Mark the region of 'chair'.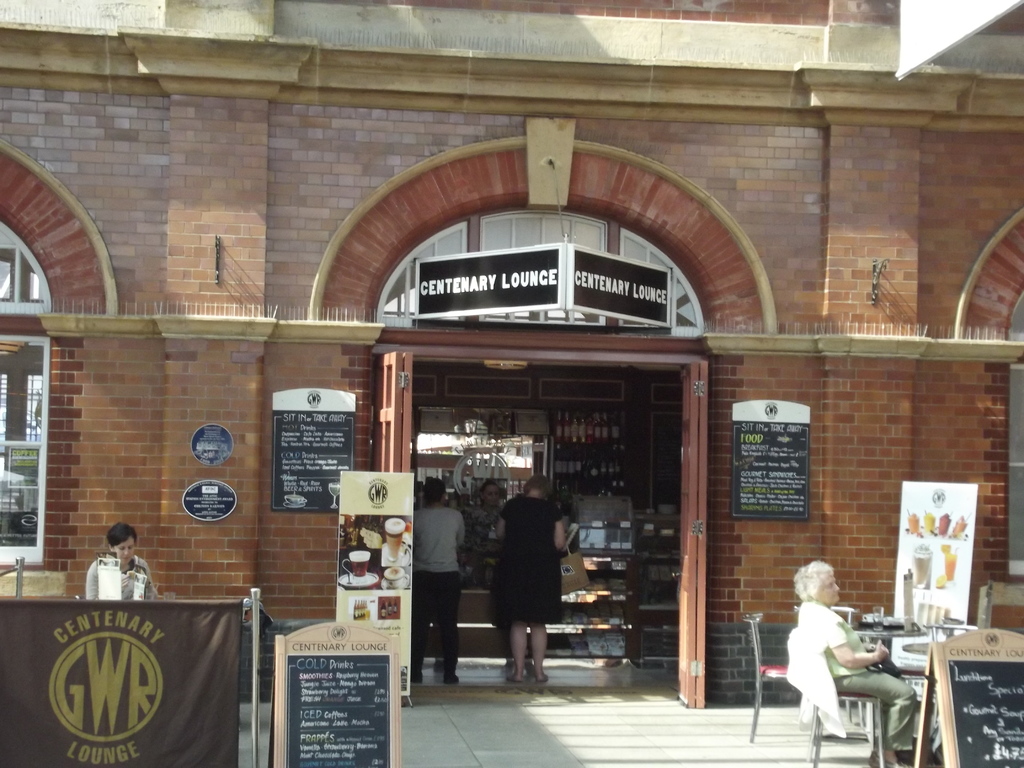
Region: [x1=919, y1=621, x2=980, y2=643].
